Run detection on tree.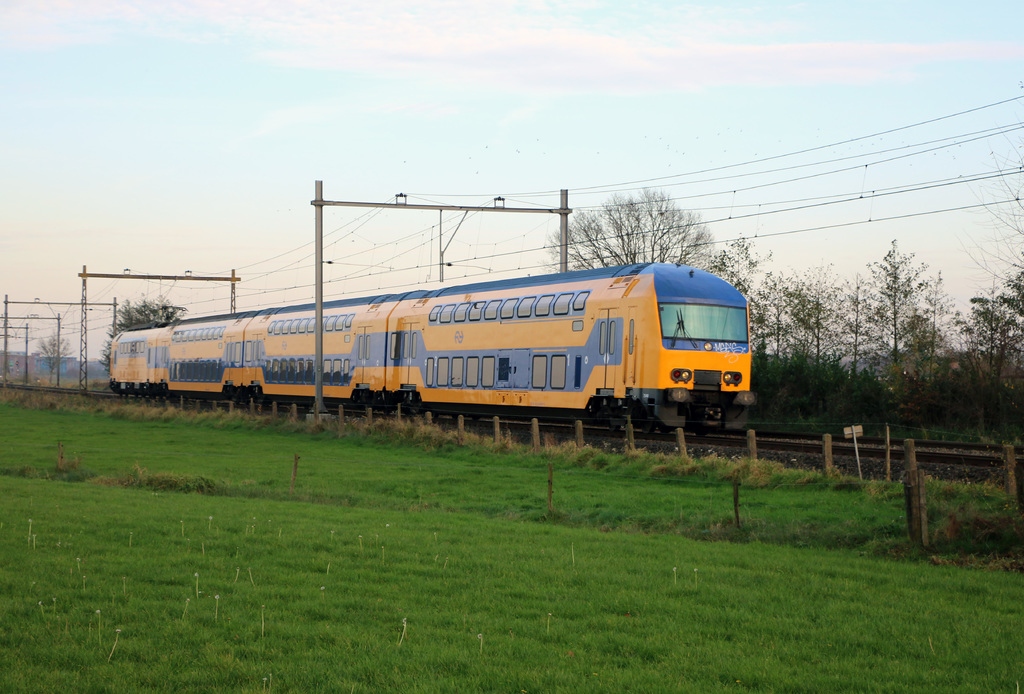
Result: BBox(955, 270, 1023, 416).
